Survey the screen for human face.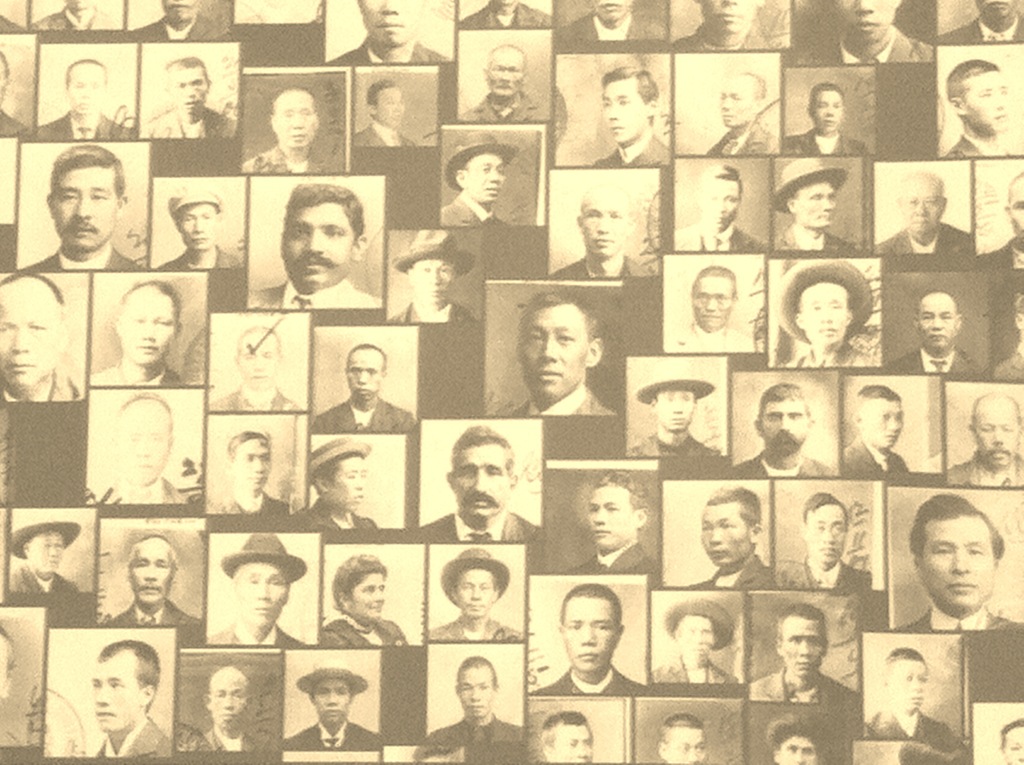
Survey found: (55, 166, 118, 249).
